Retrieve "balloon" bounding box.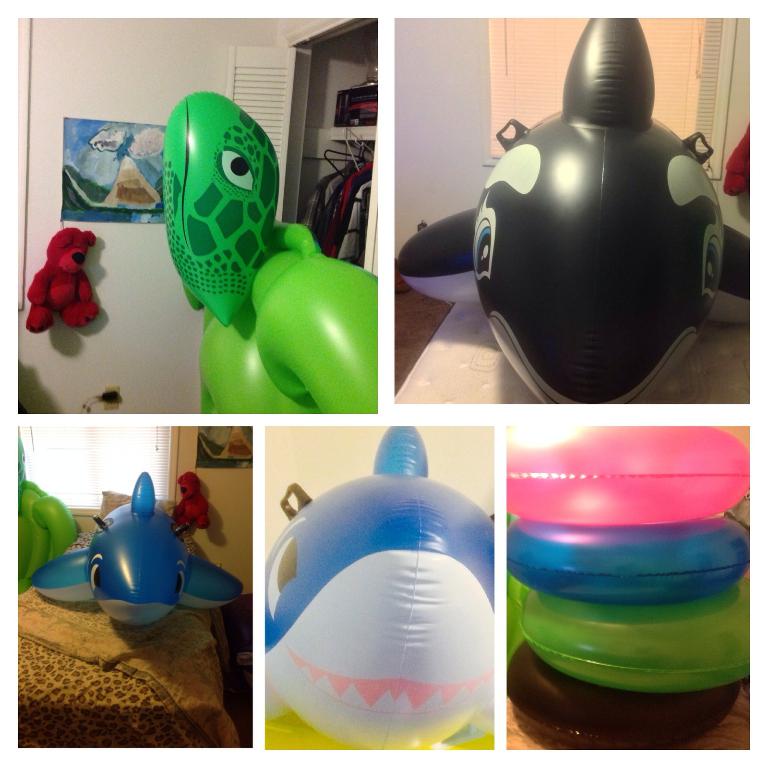
Bounding box: (394,19,746,401).
